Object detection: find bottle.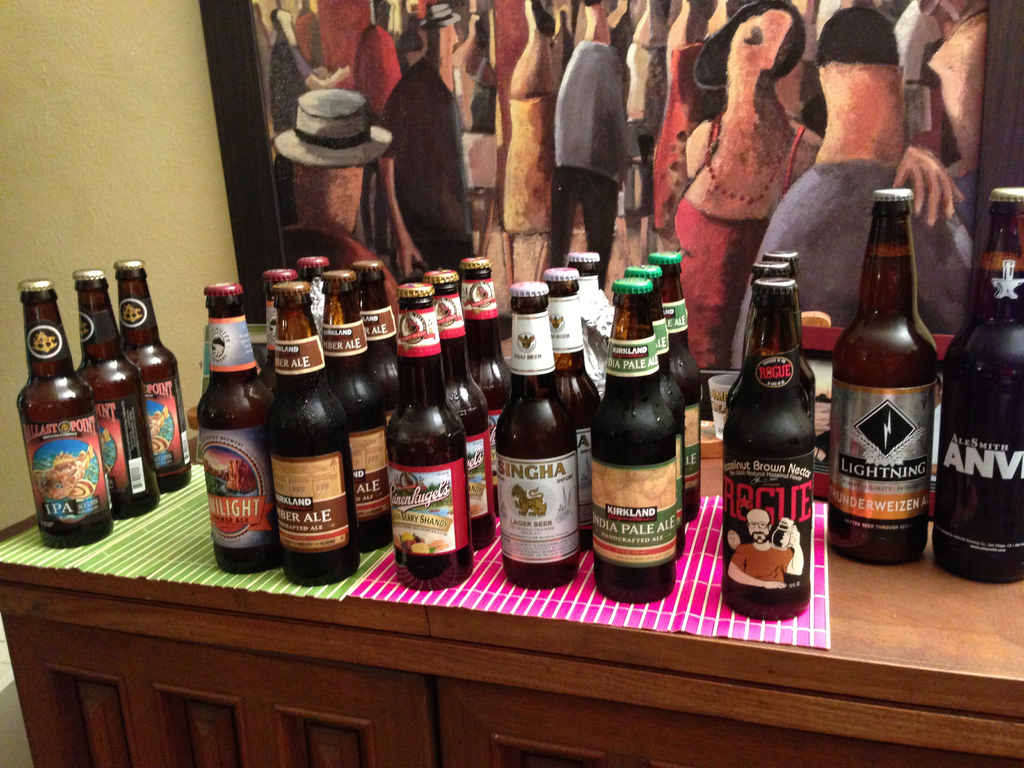
box(326, 272, 387, 548).
